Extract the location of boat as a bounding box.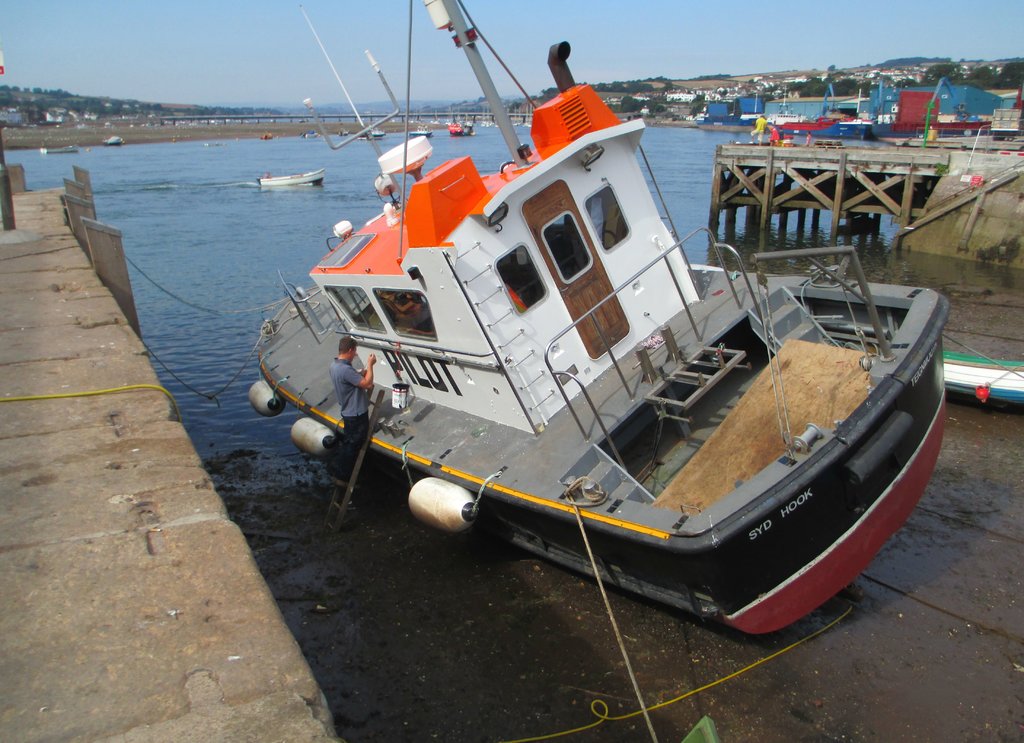
box=[782, 120, 874, 136].
